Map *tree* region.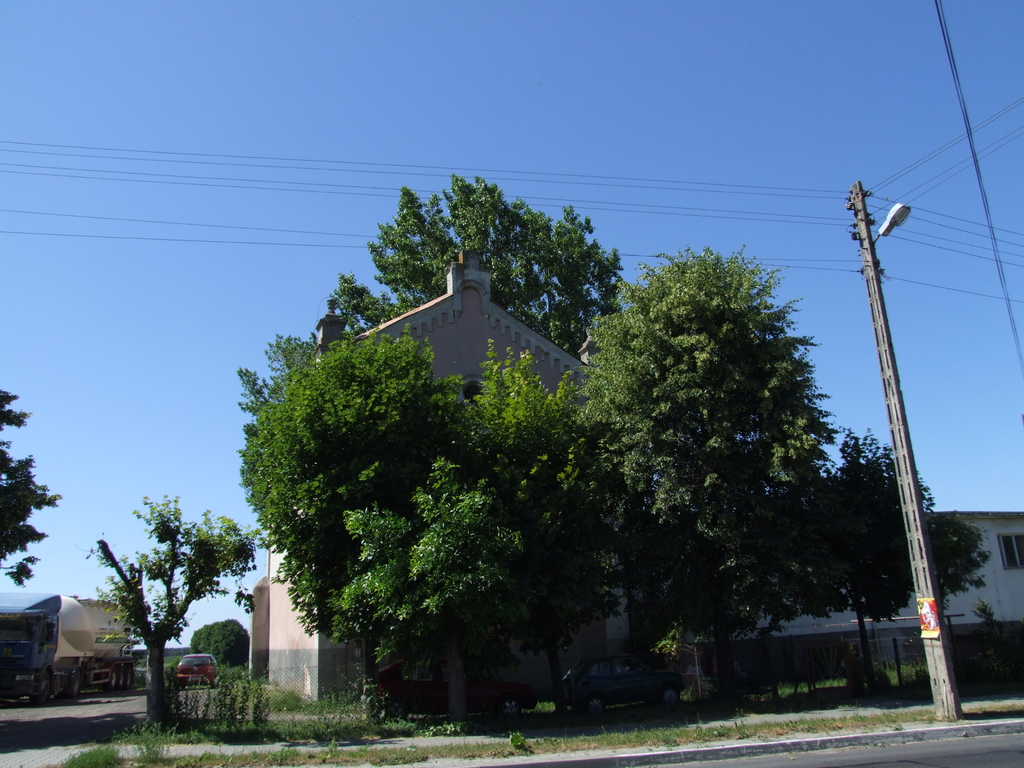
Mapped to detection(245, 339, 525, 717).
